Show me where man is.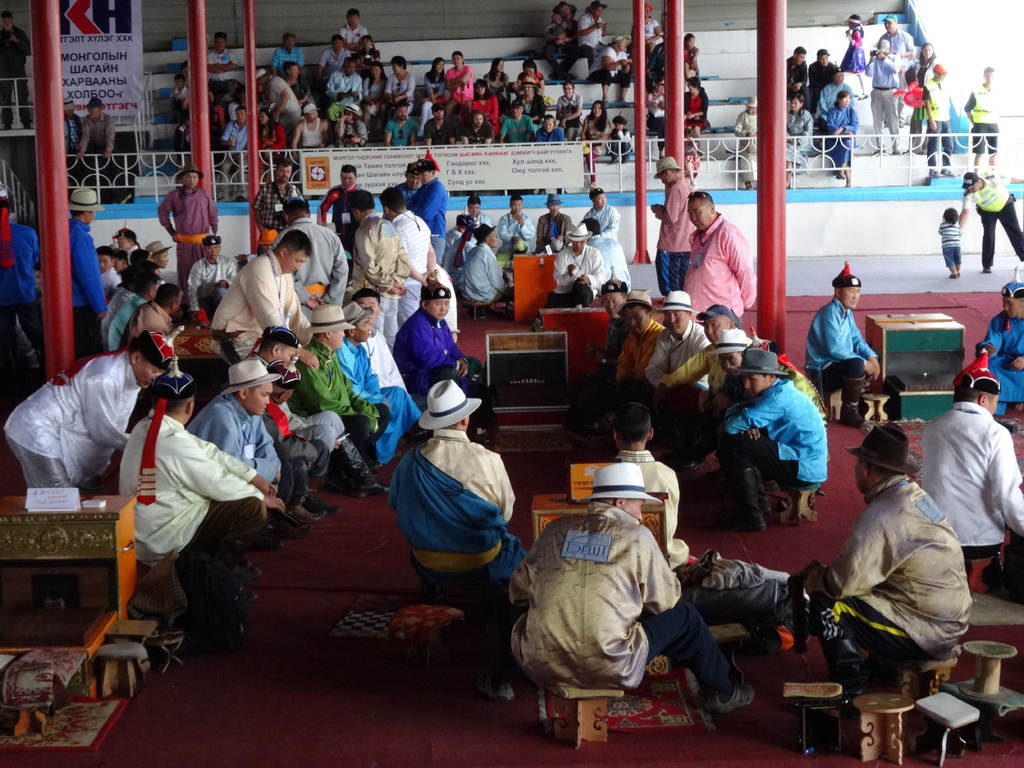
man is at {"left": 376, "top": 179, "right": 438, "bottom": 284}.
